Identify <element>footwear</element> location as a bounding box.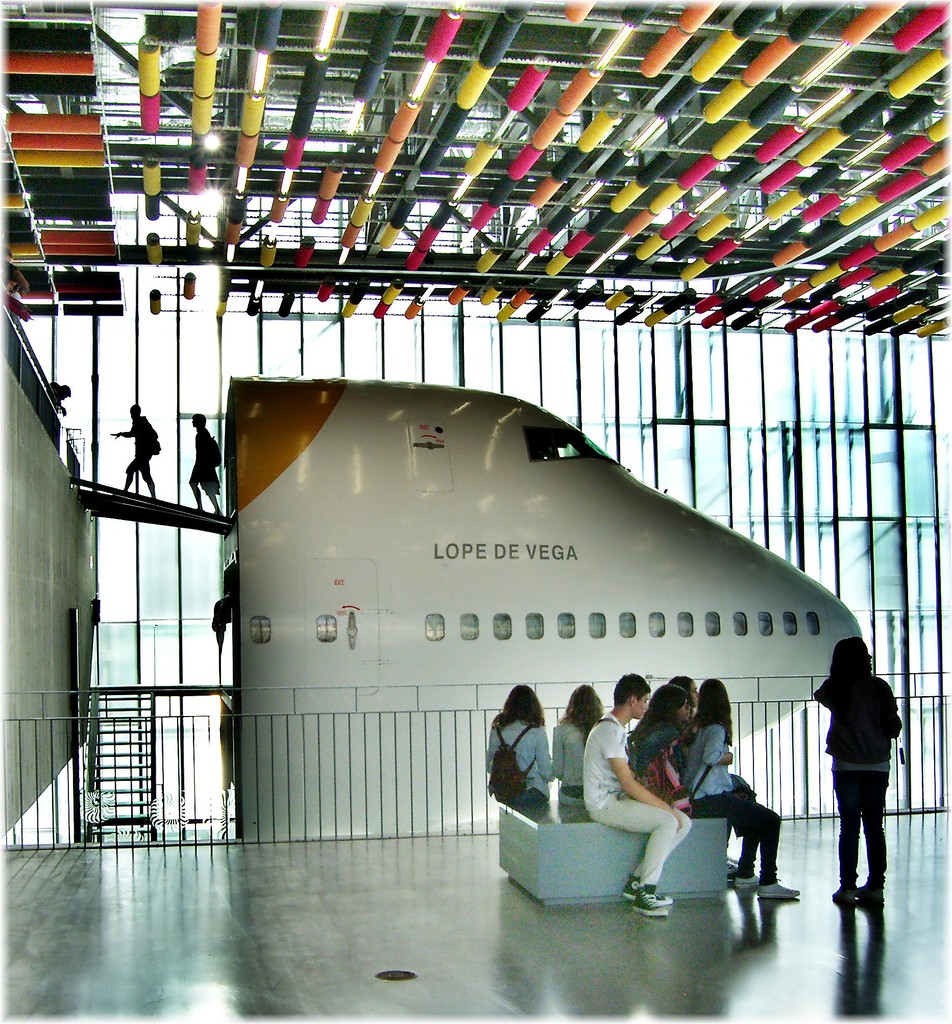
rect(731, 876, 759, 892).
